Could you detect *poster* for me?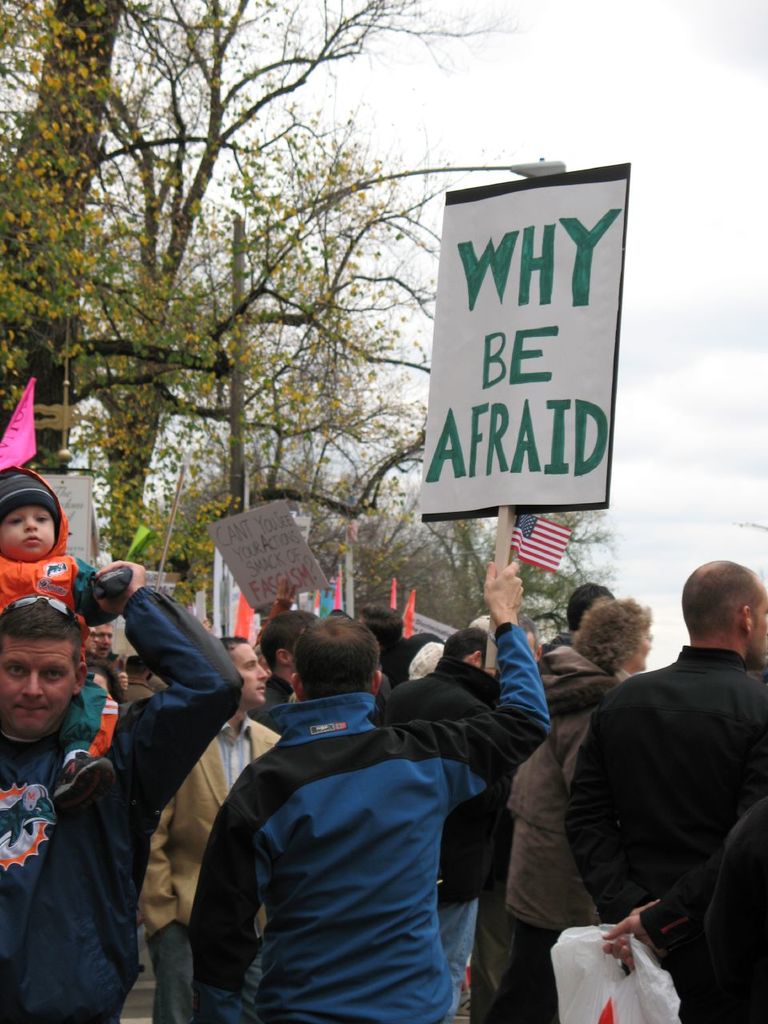
Detection result: BBox(38, 469, 97, 552).
